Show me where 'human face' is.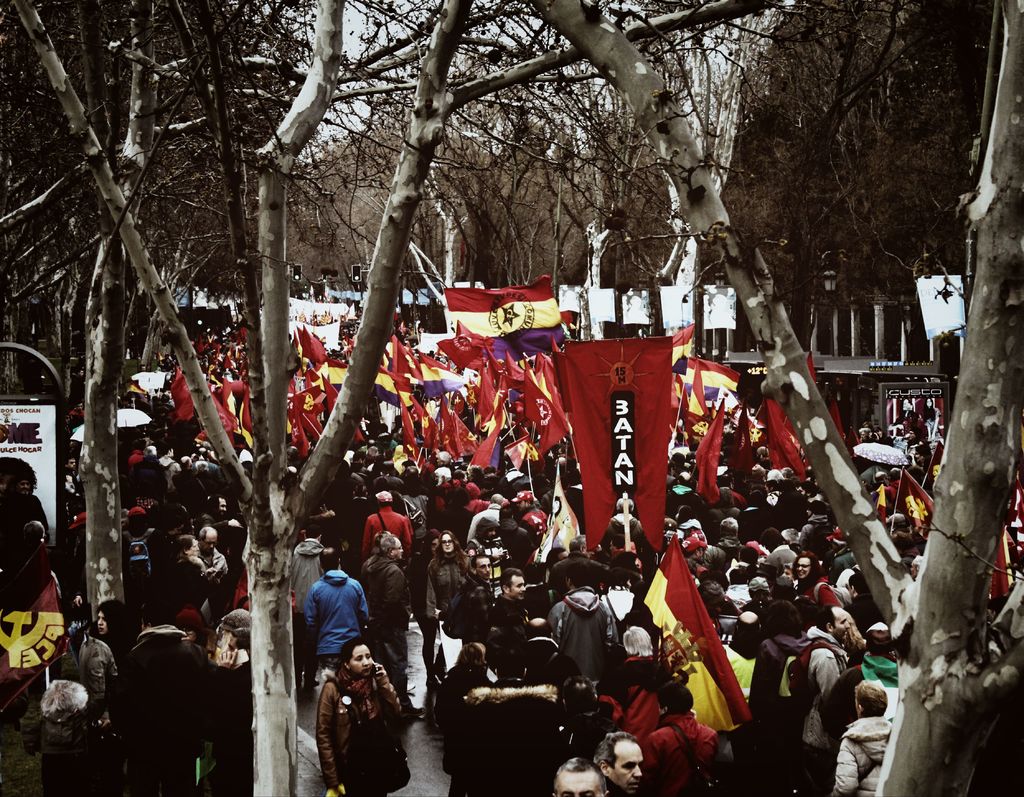
'human face' is at {"x1": 393, "y1": 538, "x2": 407, "y2": 561}.
